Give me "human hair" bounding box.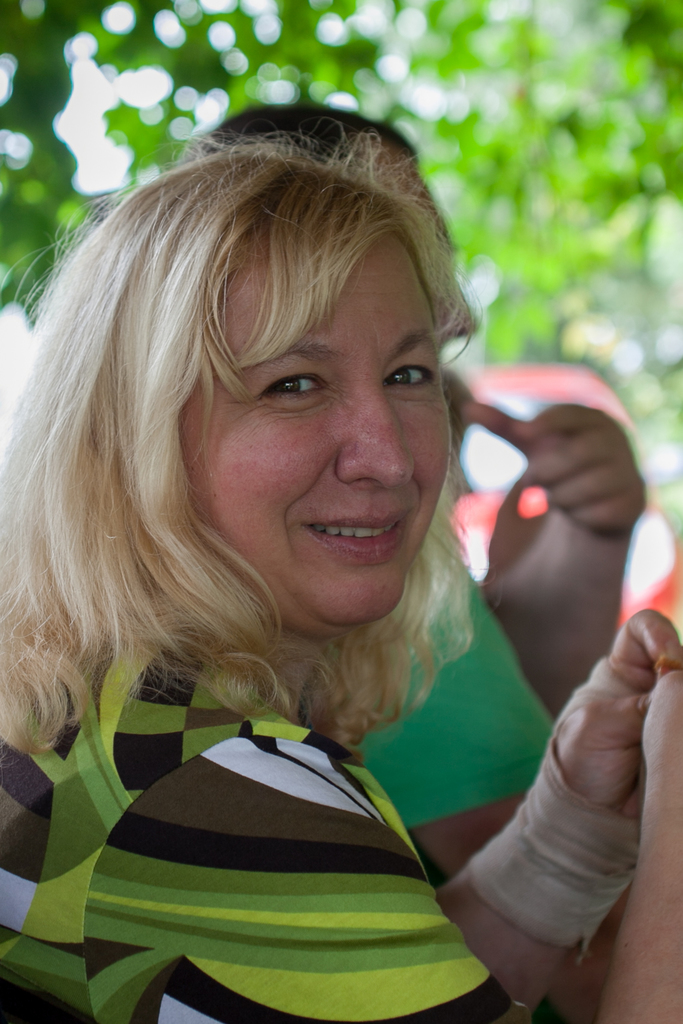
Rect(34, 118, 518, 761).
